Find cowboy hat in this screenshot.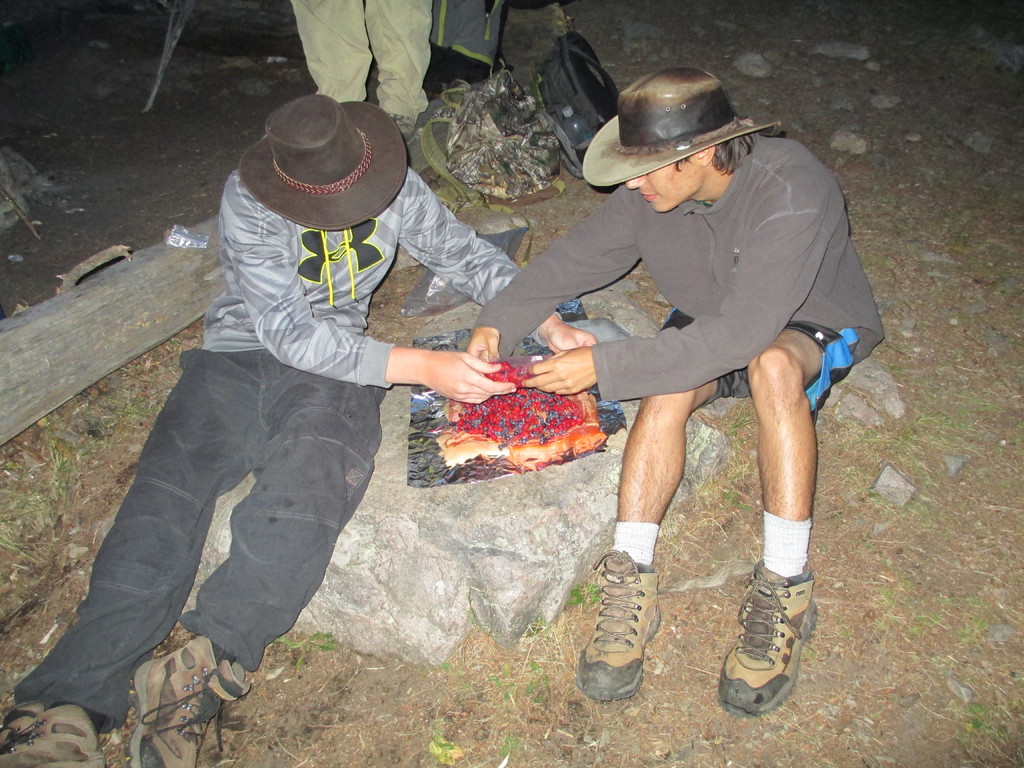
The bounding box for cowboy hat is x1=237 y1=93 x2=407 y2=227.
